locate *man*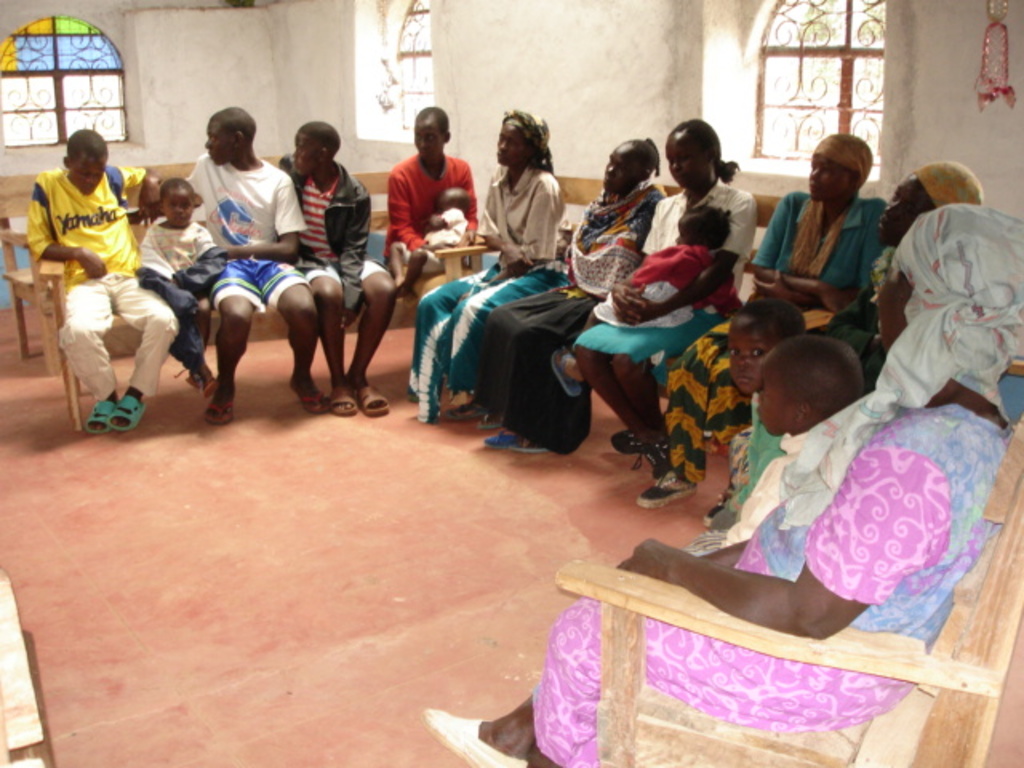
bbox=(731, 146, 986, 528)
